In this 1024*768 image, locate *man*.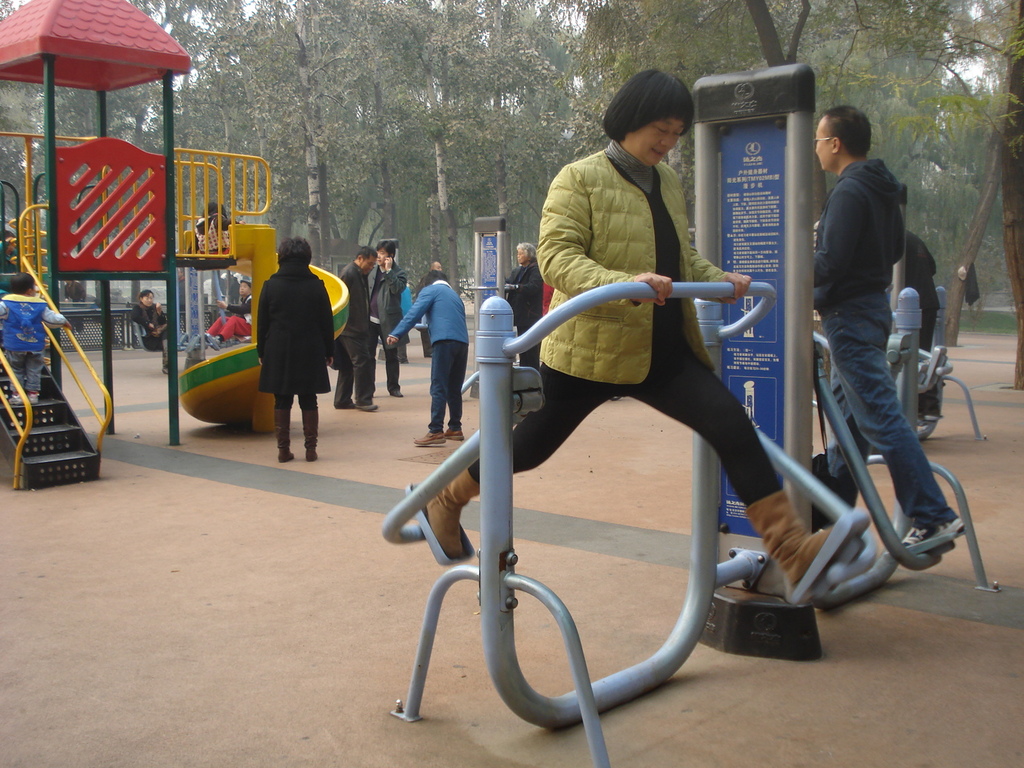
Bounding box: select_region(204, 276, 254, 347).
